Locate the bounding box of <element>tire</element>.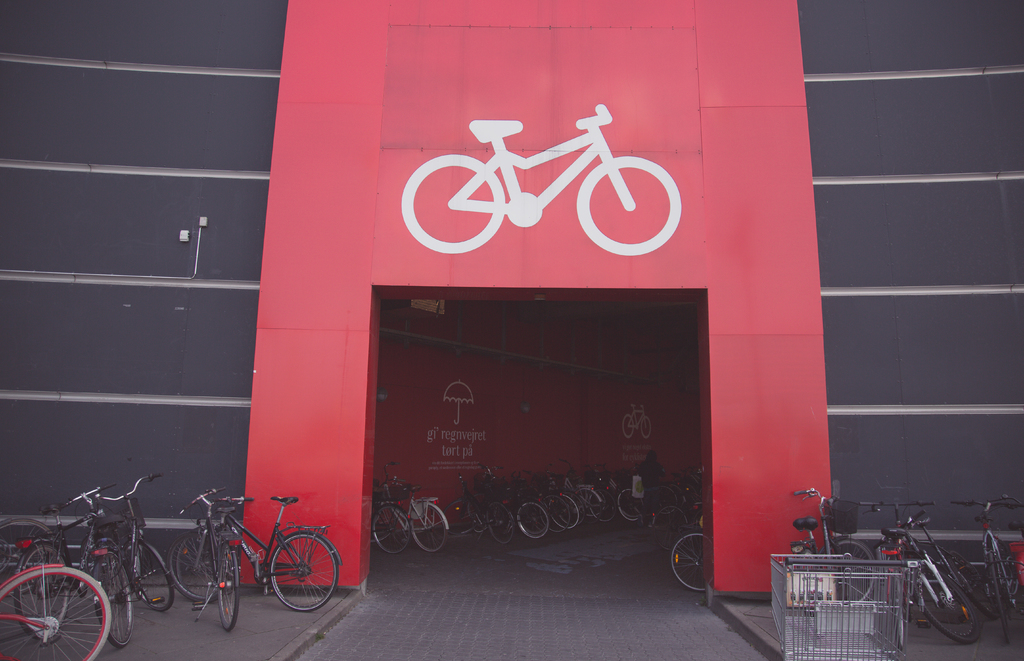
Bounding box: 596/486/621/522.
